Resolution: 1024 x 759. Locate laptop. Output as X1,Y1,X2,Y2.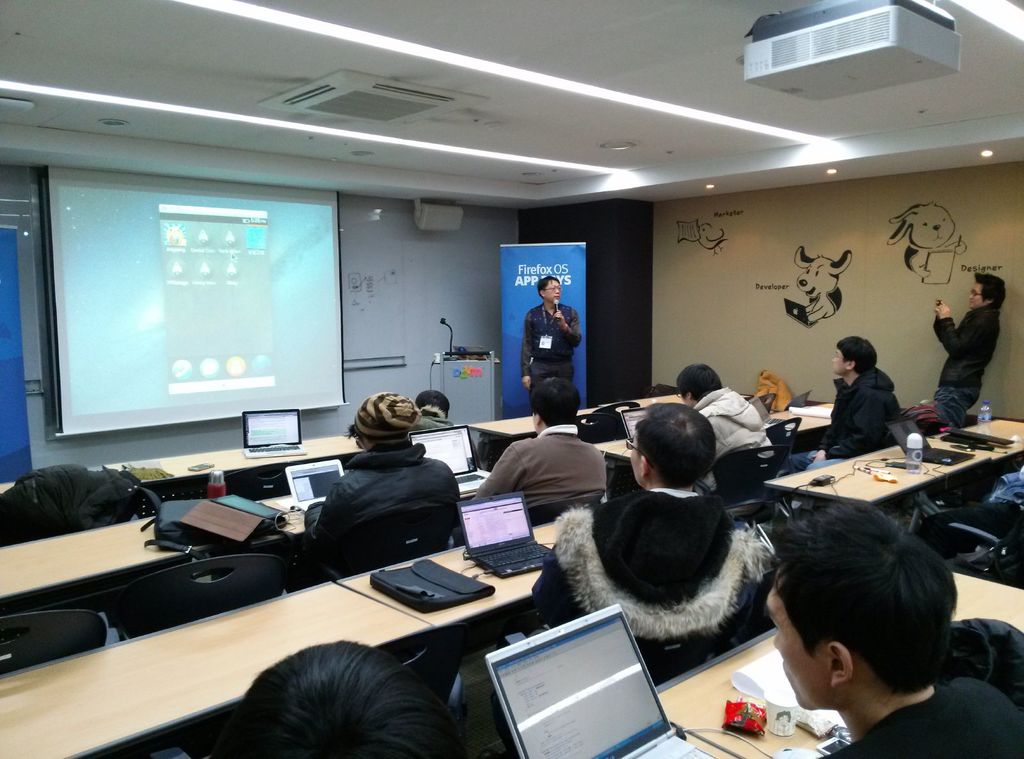
484,601,719,758.
